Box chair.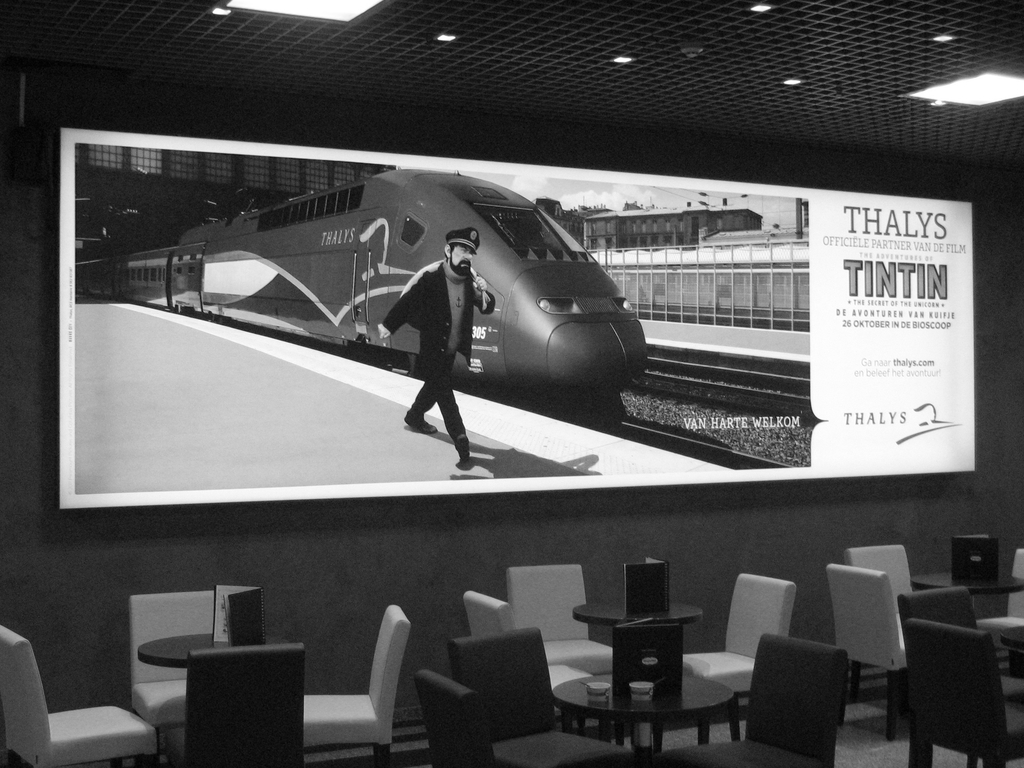
x1=465 y1=586 x2=602 y2=730.
